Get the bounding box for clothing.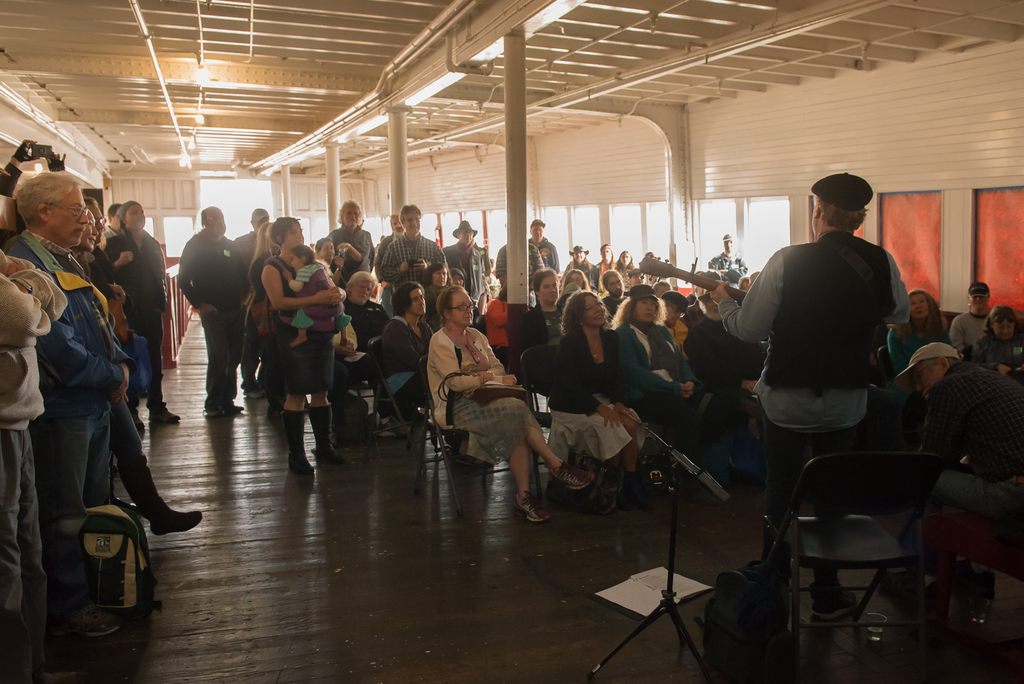
{"left": 616, "top": 325, "right": 703, "bottom": 446}.
